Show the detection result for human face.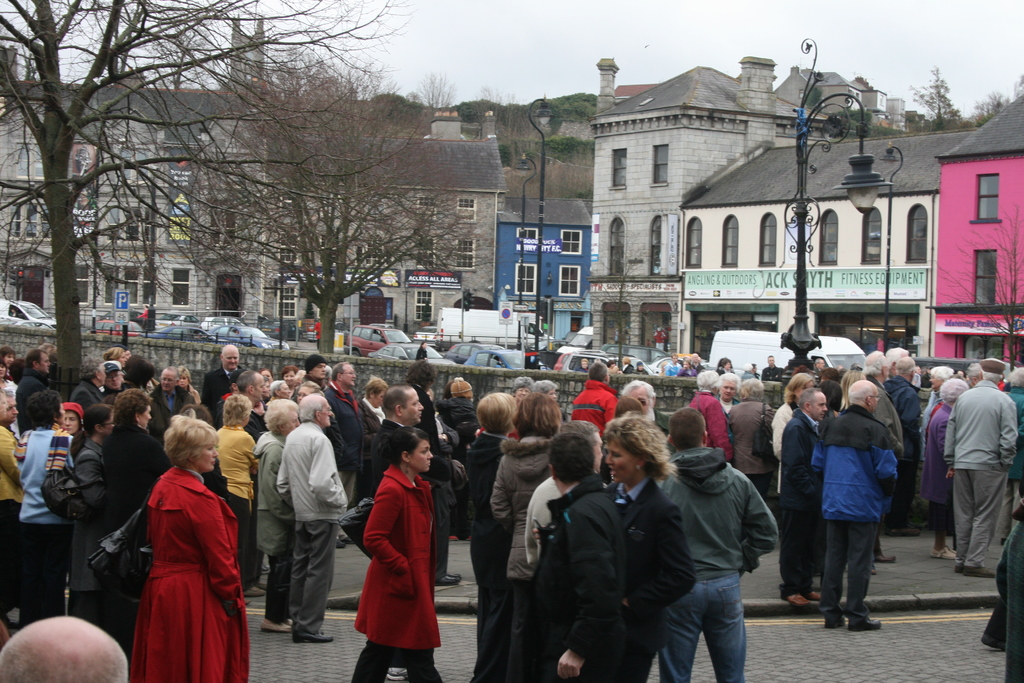
(223, 350, 238, 371).
